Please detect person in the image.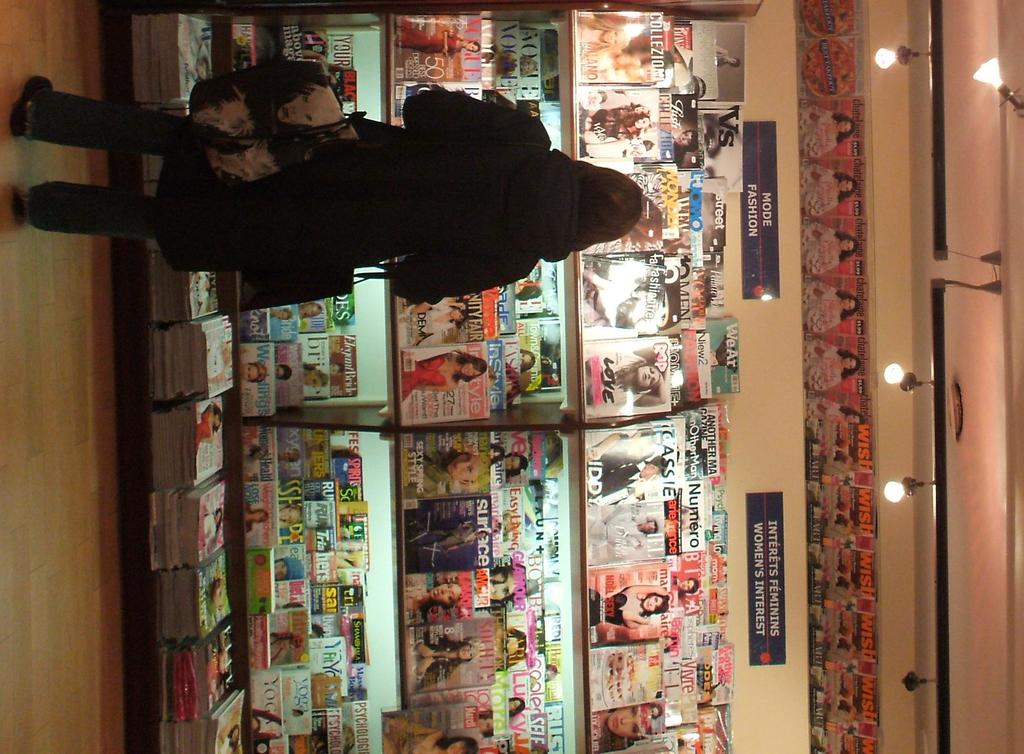
804/398/859/425.
